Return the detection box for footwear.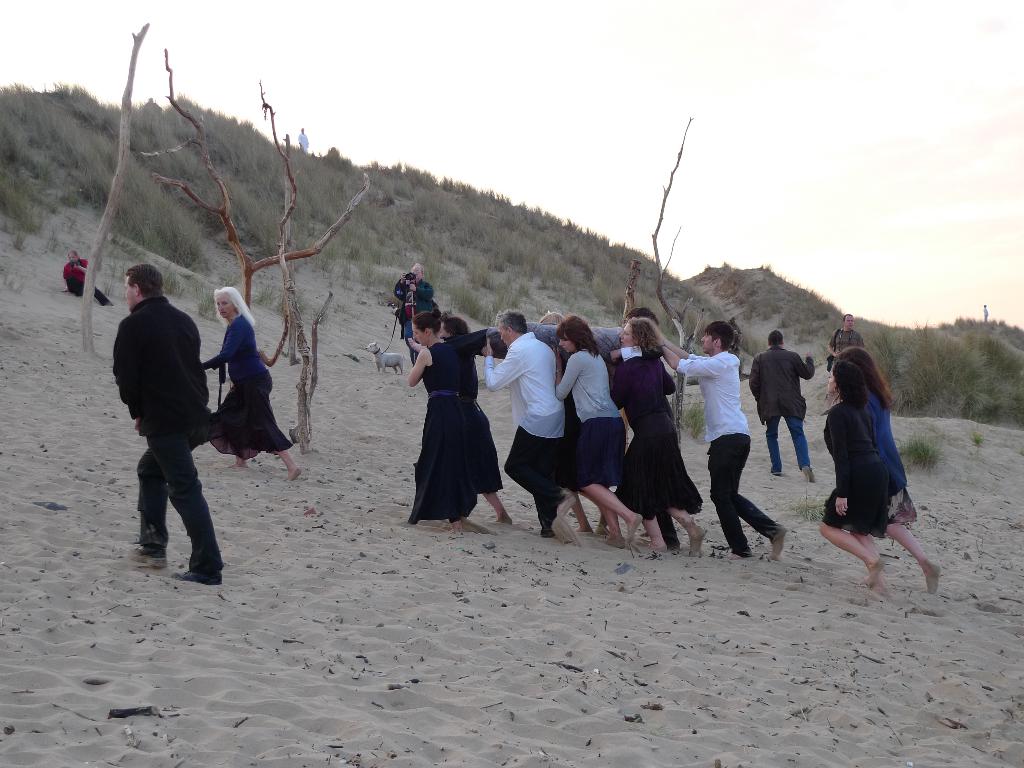
box(122, 544, 161, 572).
